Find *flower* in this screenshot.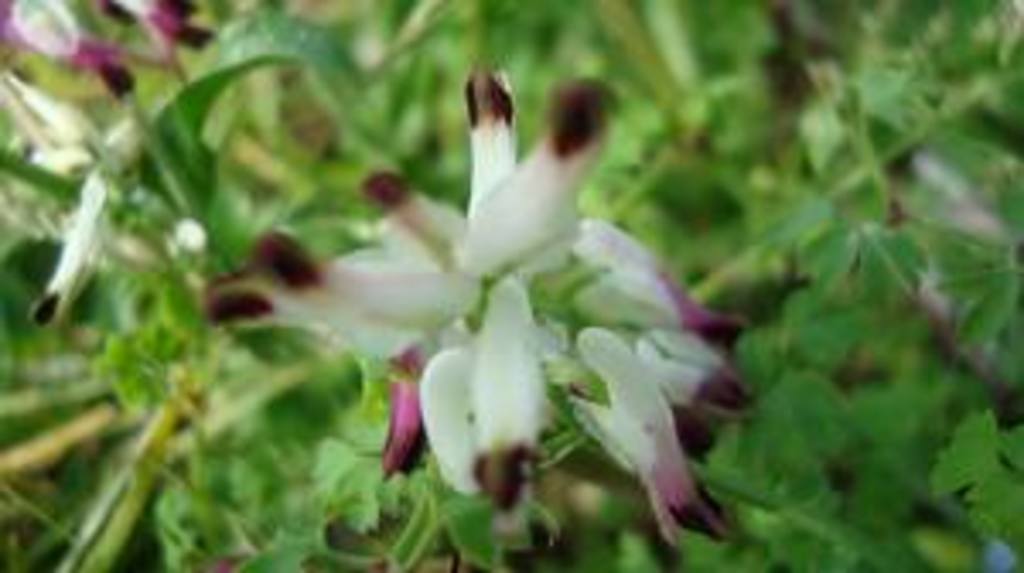
The bounding box for *flower* is pyautogui.locateOnScreen(348, 78, 741, 525).
